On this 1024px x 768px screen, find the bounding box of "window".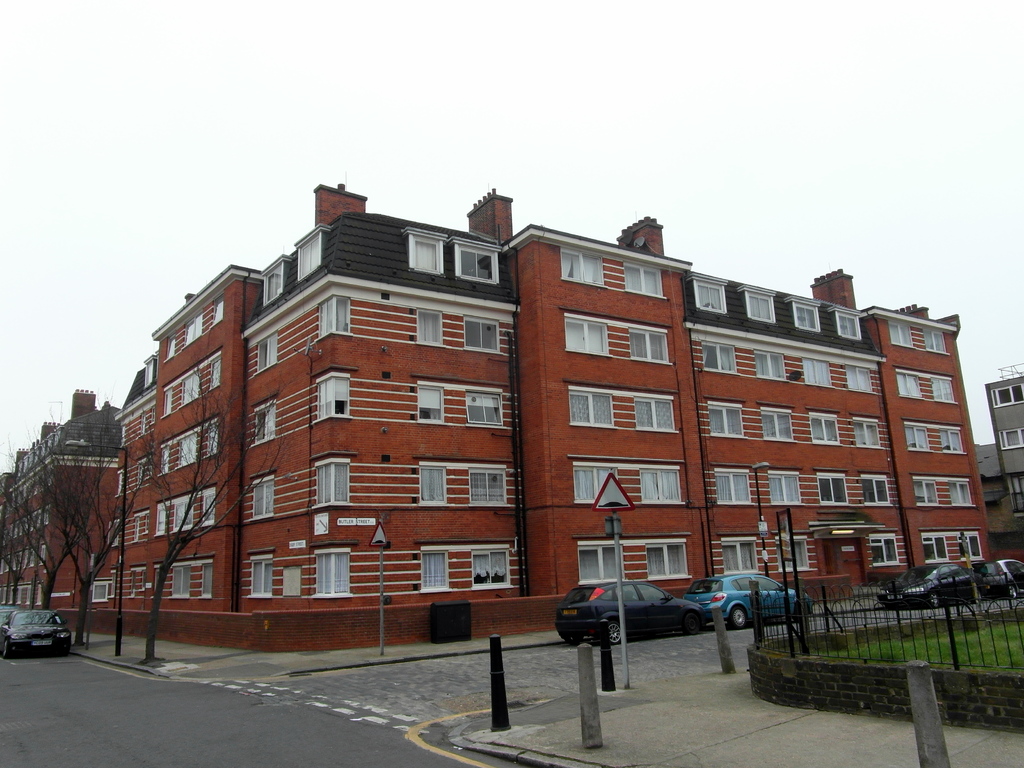
Bounding box: select_region(468, 543, 515, 589).
